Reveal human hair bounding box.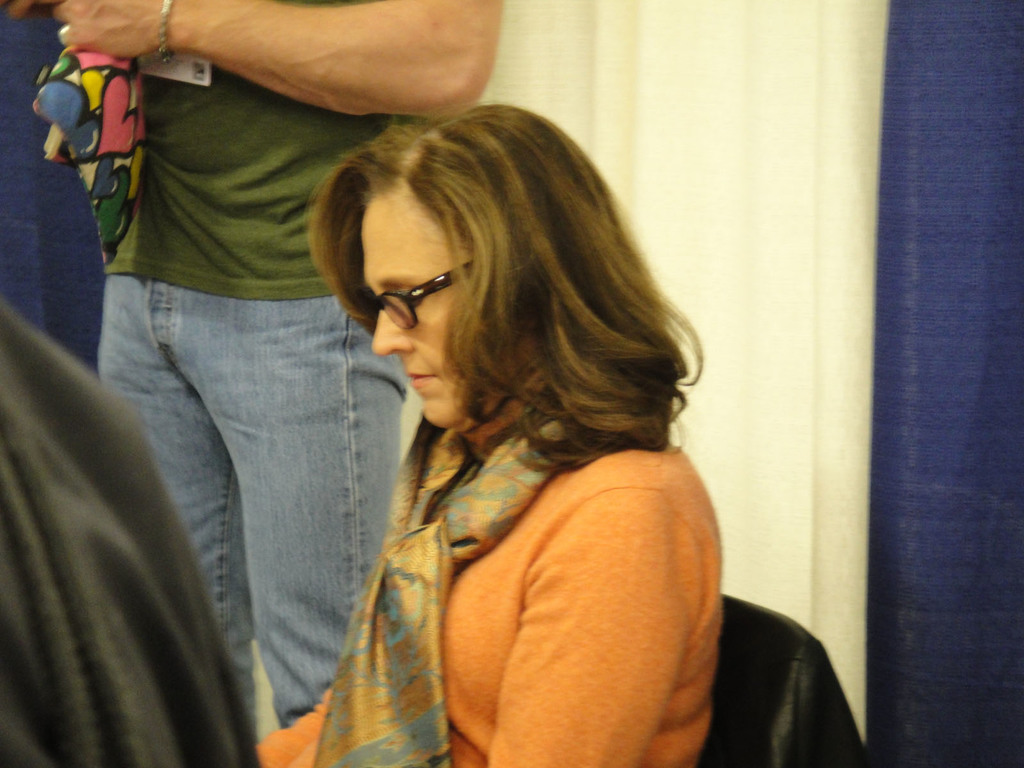
Revealed: {"left": 268, "top": 101, "right": 666, "bottom": 515}.
